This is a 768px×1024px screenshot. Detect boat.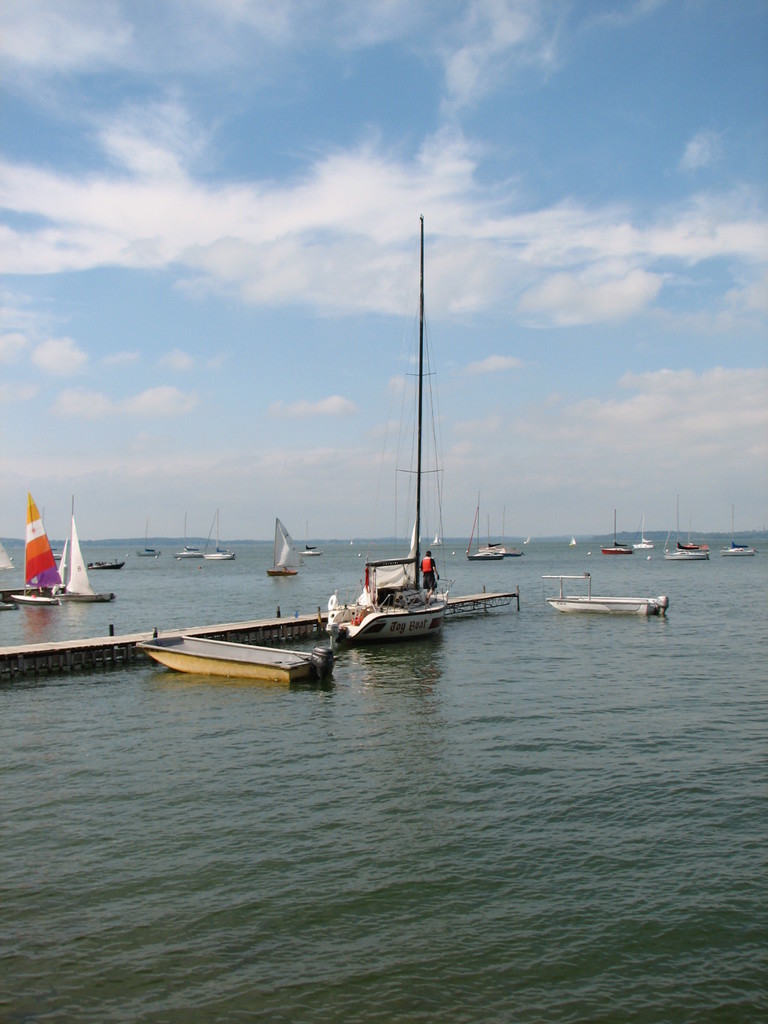
Rect(634, 516, 653, 547).
